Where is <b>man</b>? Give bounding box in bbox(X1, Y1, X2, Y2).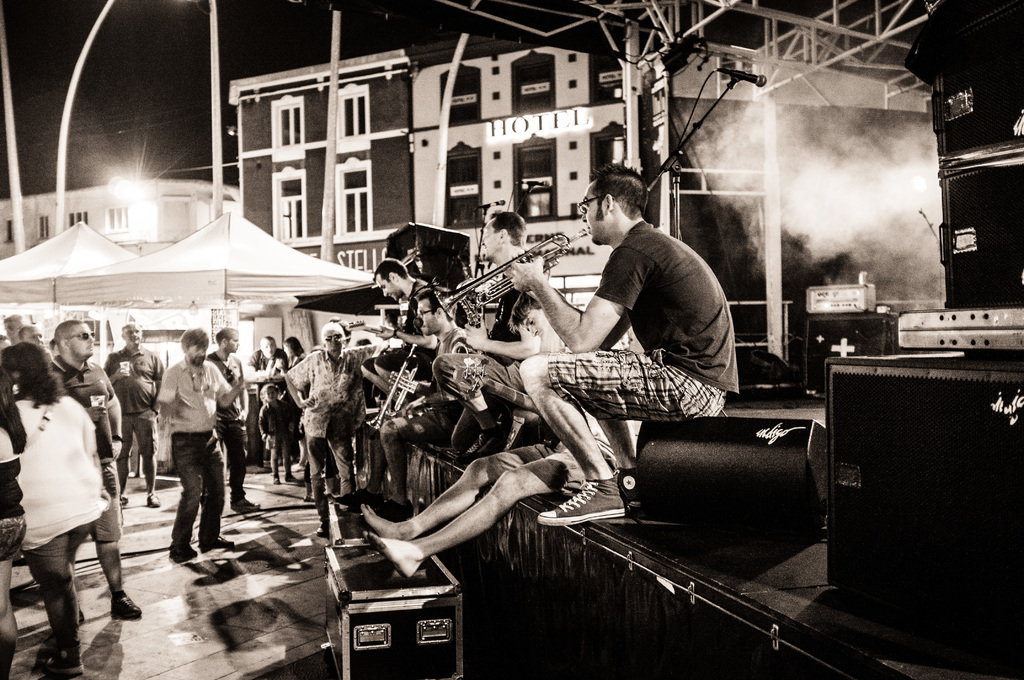
bbox(195, 323, 270, 521).
